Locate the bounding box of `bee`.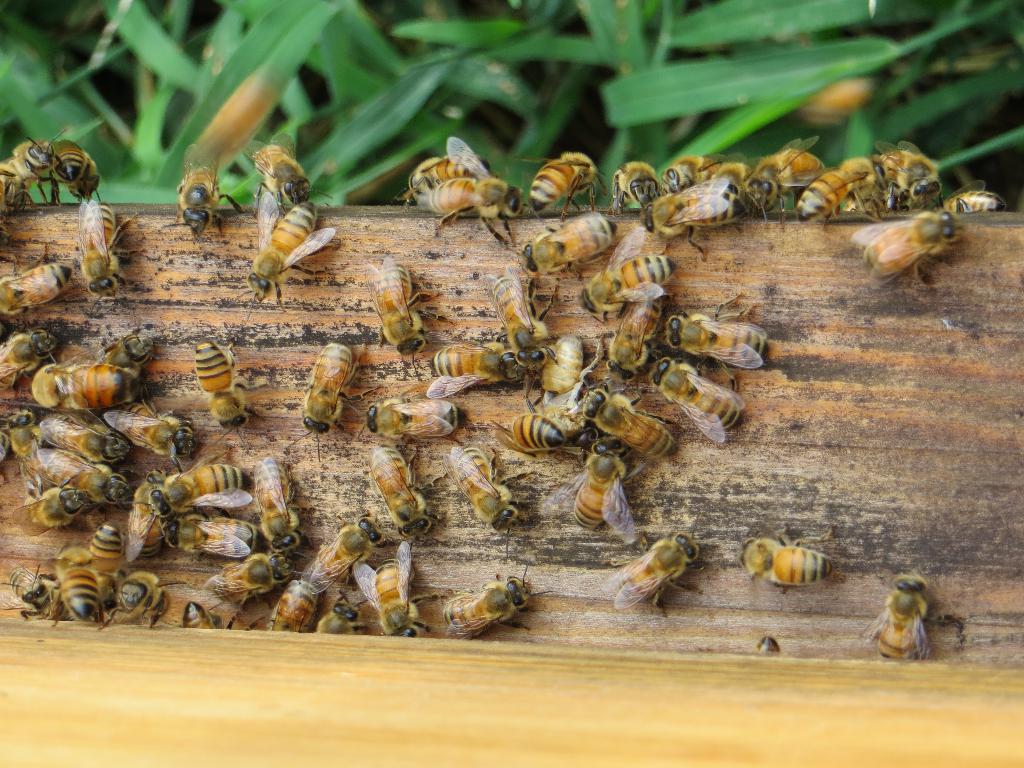
Bounding box: locate(93, 566, 125, 626).
